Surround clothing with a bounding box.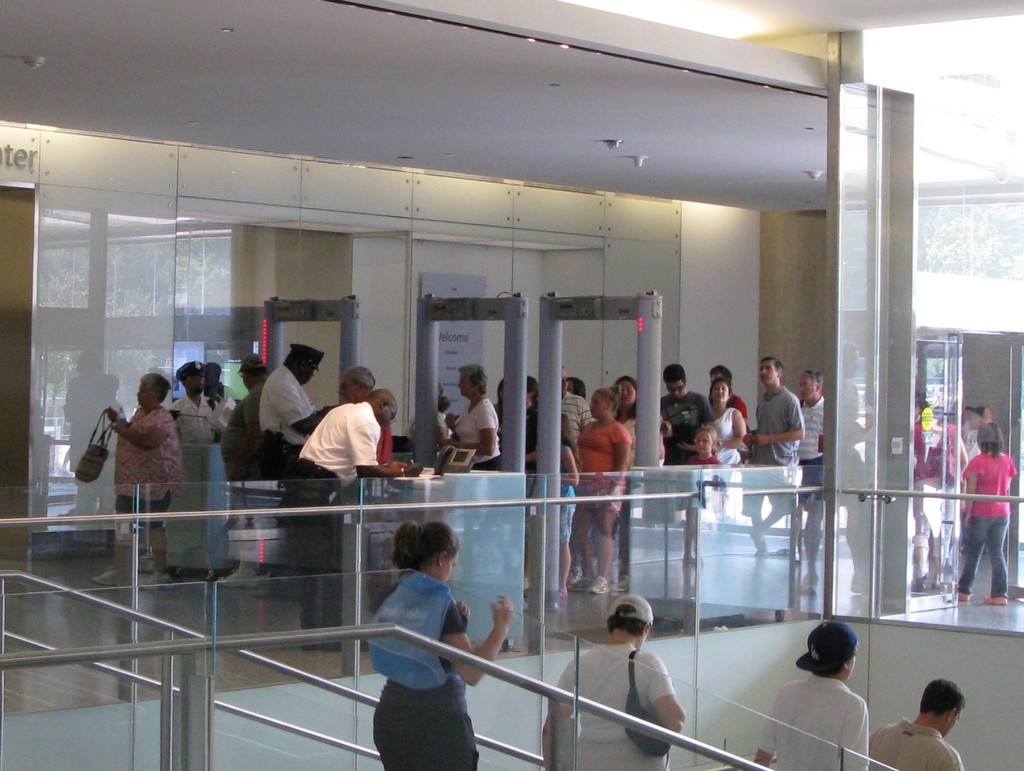
746/383/803/465.
